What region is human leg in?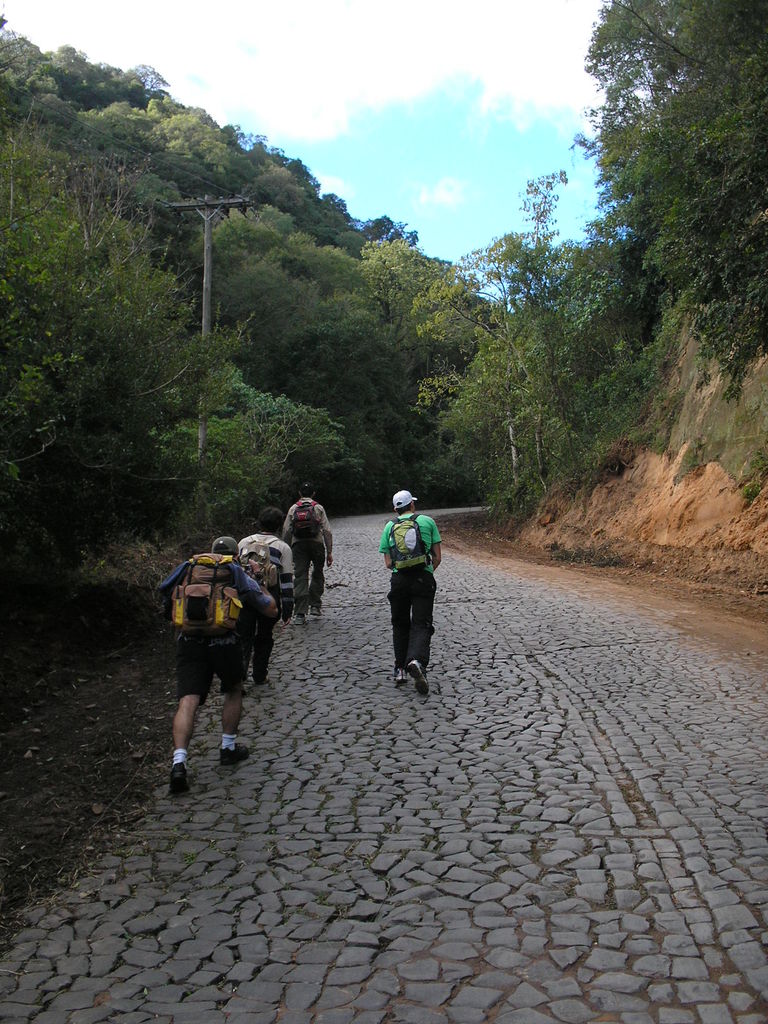
crop(253, 614, 278, 684).
